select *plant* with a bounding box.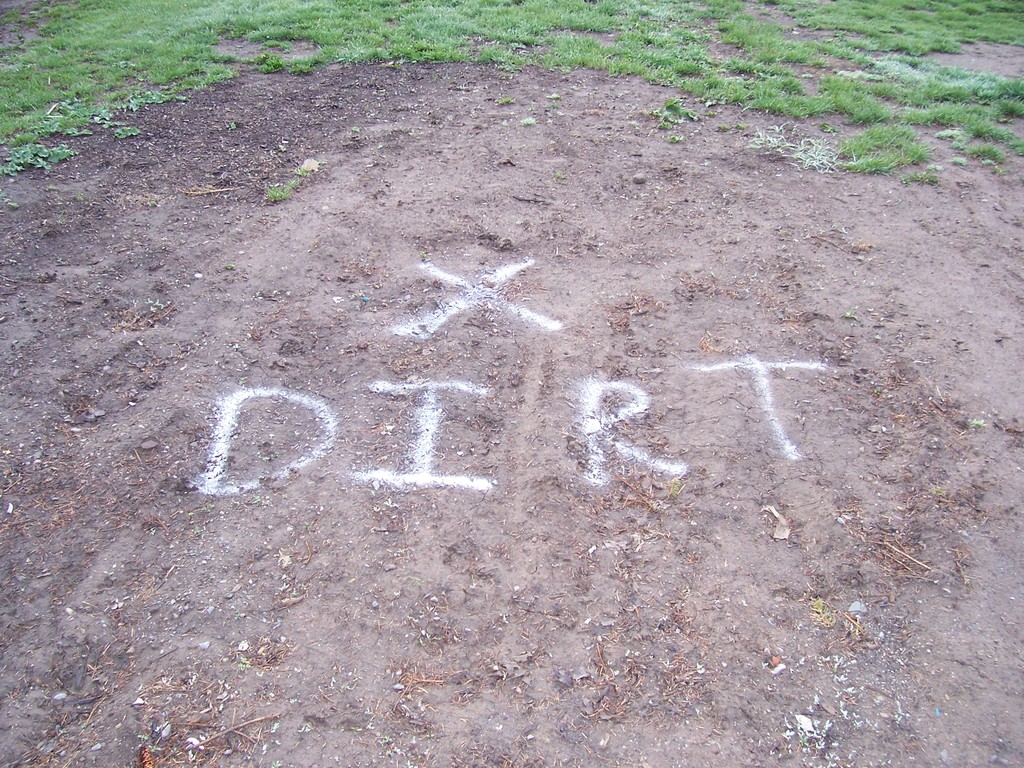
x1=294 y1=163 x2=308 y2=182.
